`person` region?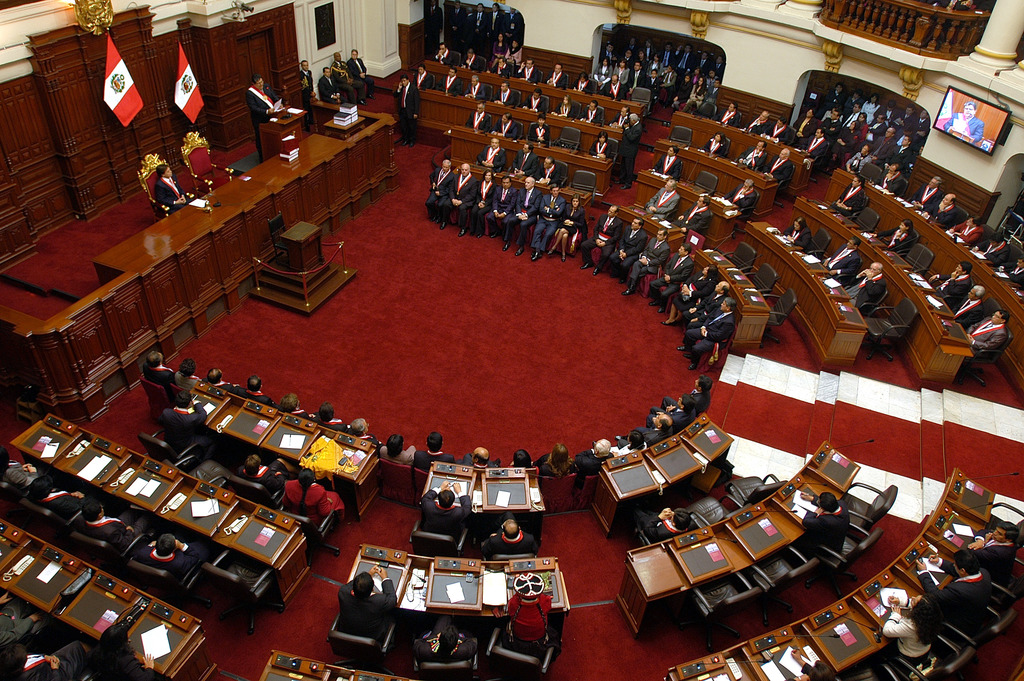
<bbox>612, 111, 646, 192</bbox>
